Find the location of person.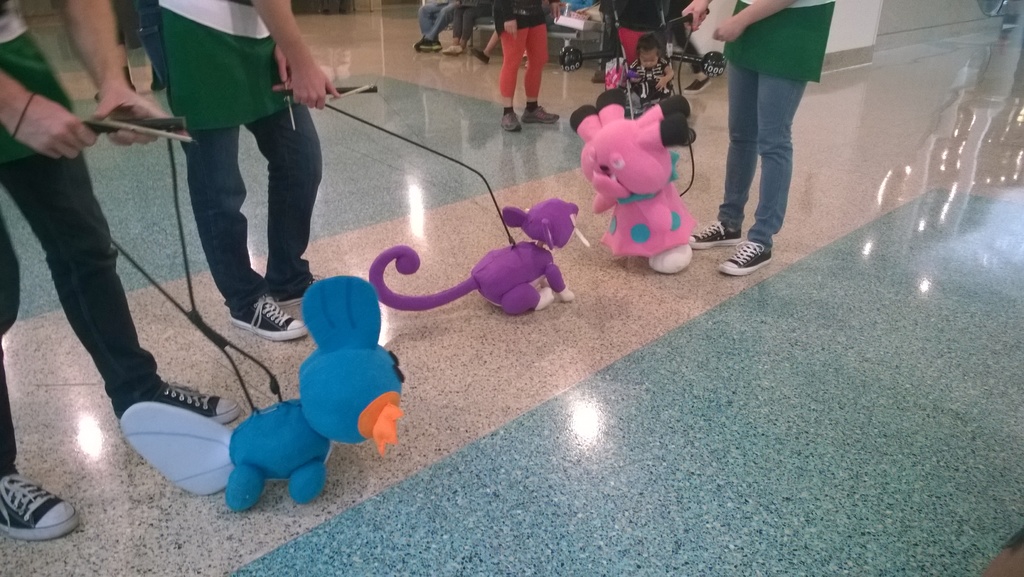
Location: x1=675 y1=0 x2=825 y2=275.
